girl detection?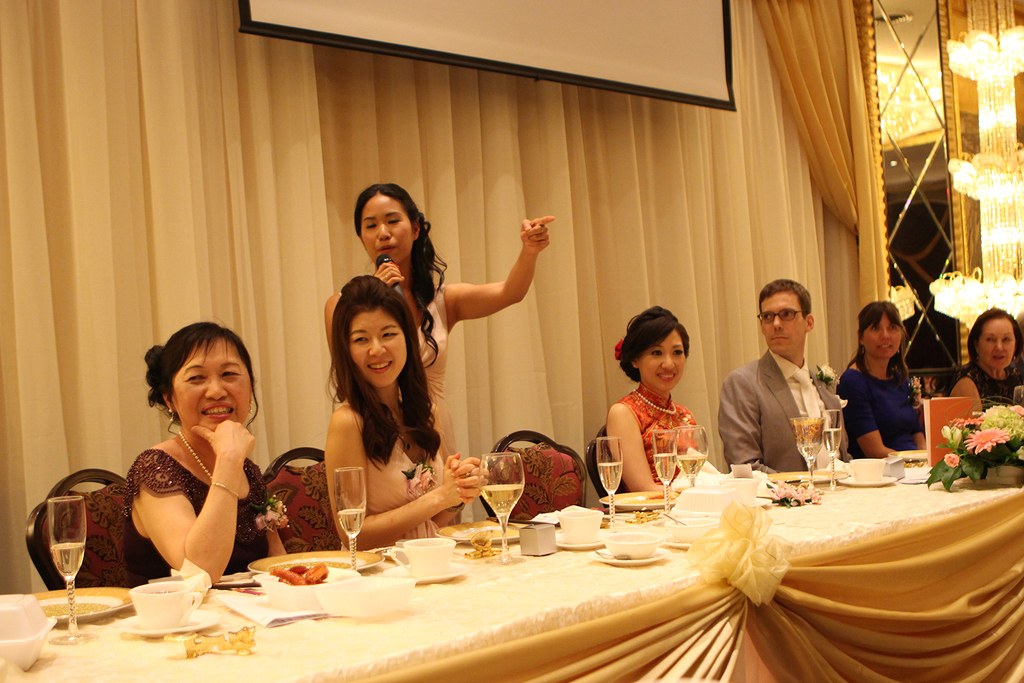
{"x1": 105, "y1": 314, "x2": 279, "y2": 582}
